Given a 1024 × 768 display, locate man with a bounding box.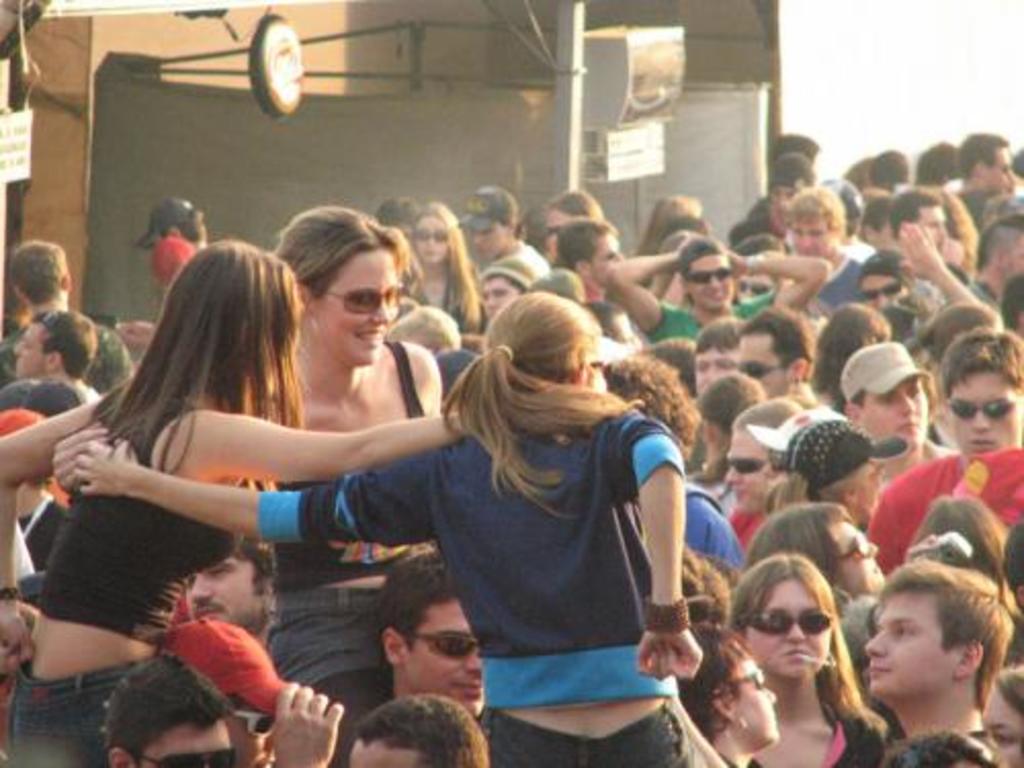
Located: [left=102, top=653, right=231, bottom=766].
